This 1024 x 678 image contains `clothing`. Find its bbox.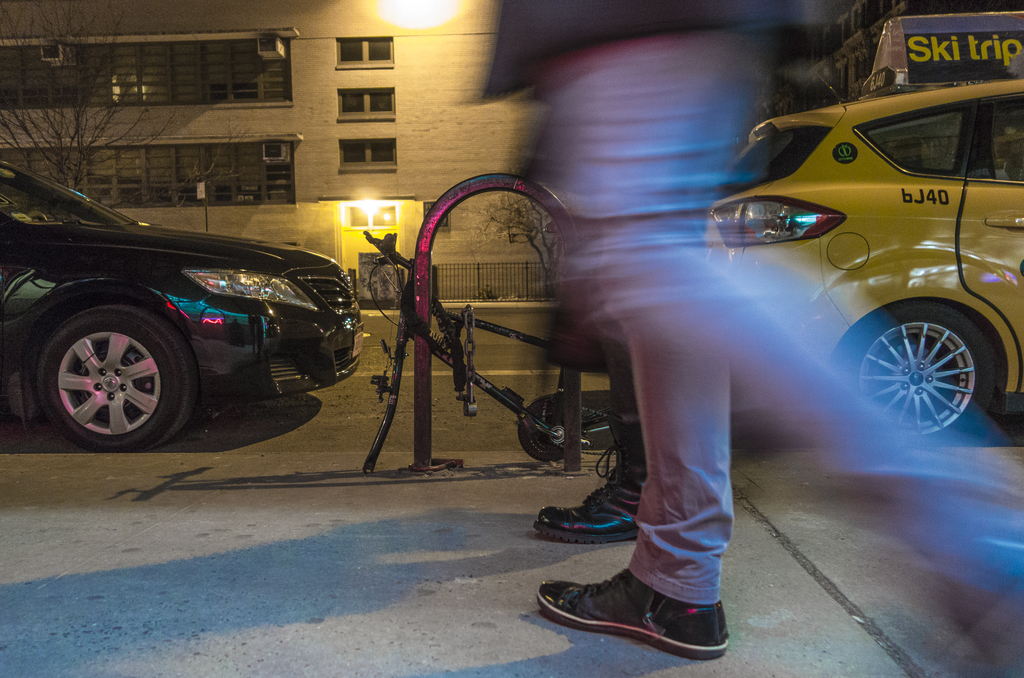
box(481, 0, 1023, 606).
